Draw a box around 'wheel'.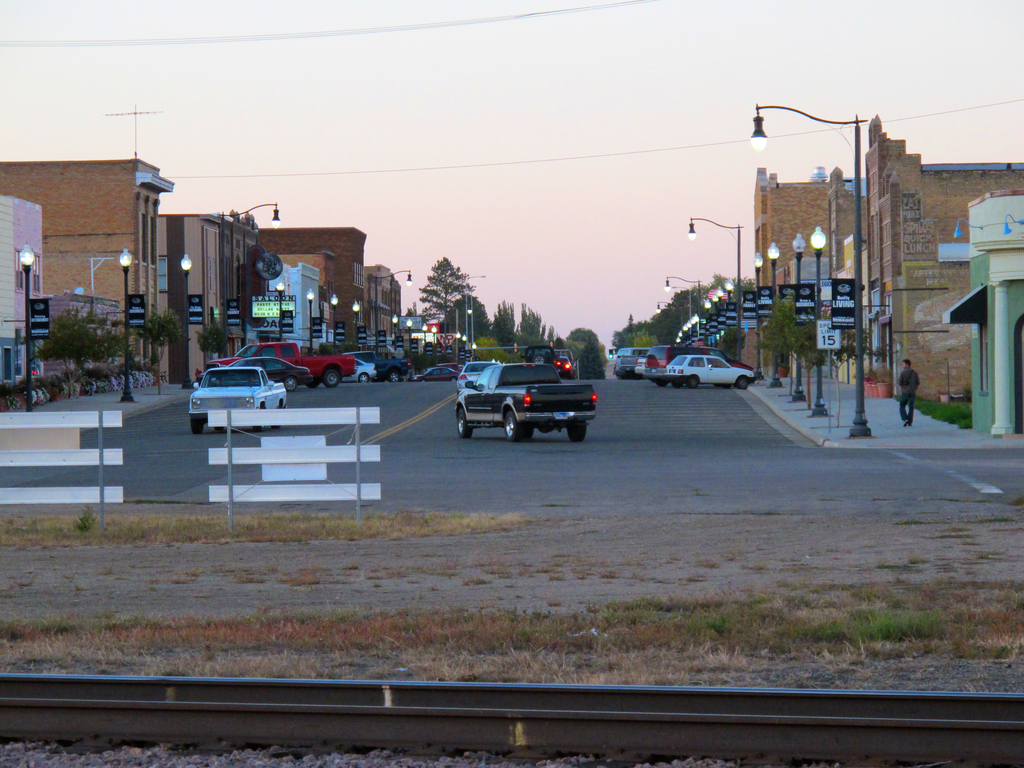
locate(525, 426, 533, 437).
